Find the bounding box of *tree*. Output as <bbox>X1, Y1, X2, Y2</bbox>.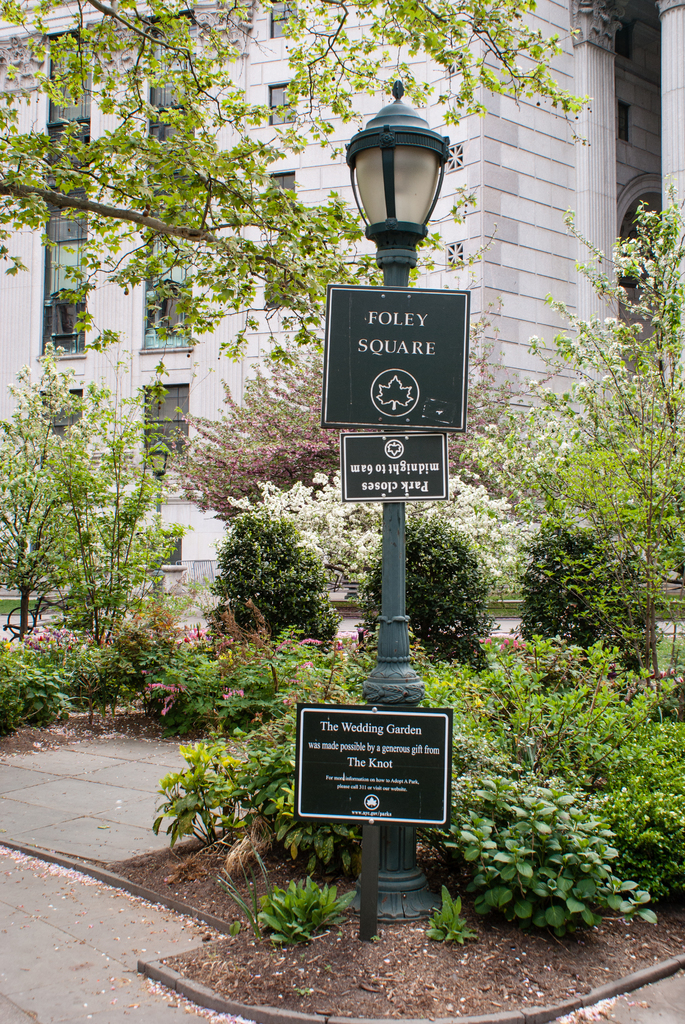
<bbox>62, 357, 183, 644</bbox>.
